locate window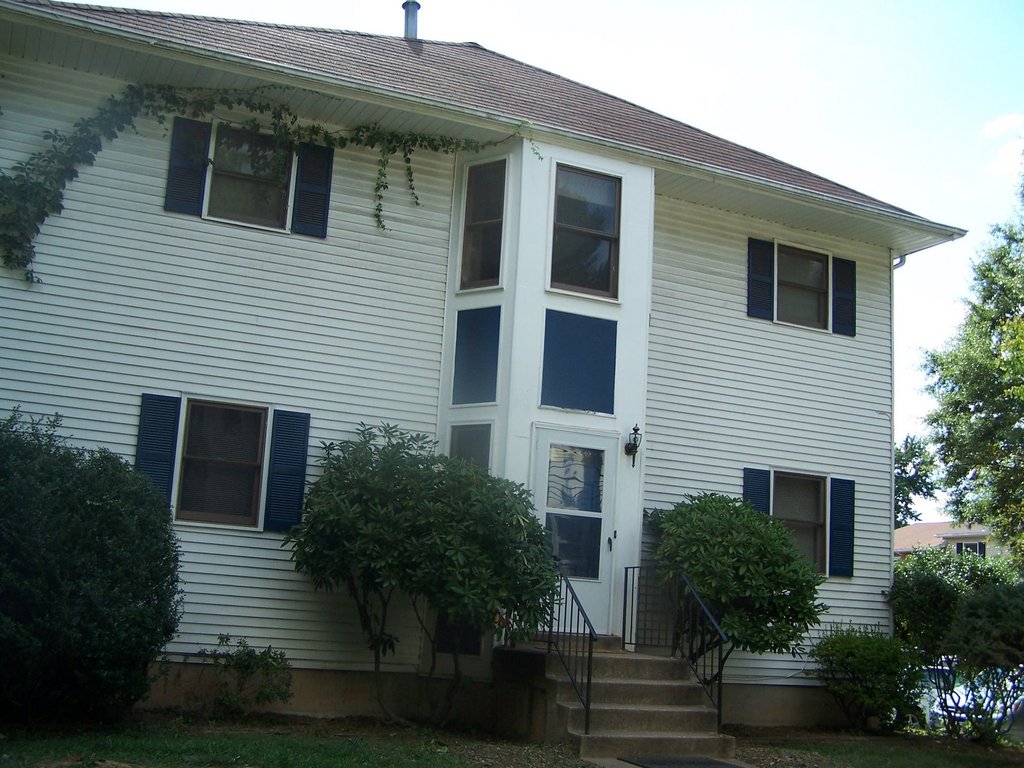
select_region(135, 390, 305, 534)
